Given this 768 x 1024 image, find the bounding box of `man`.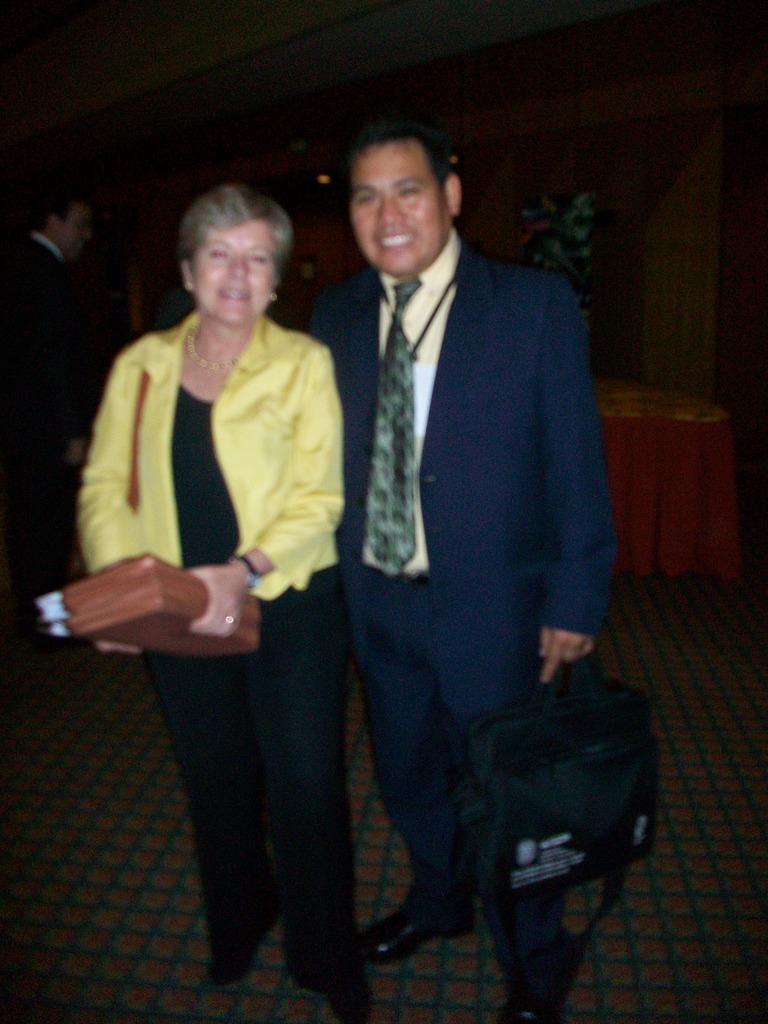
270/117/637/979.
